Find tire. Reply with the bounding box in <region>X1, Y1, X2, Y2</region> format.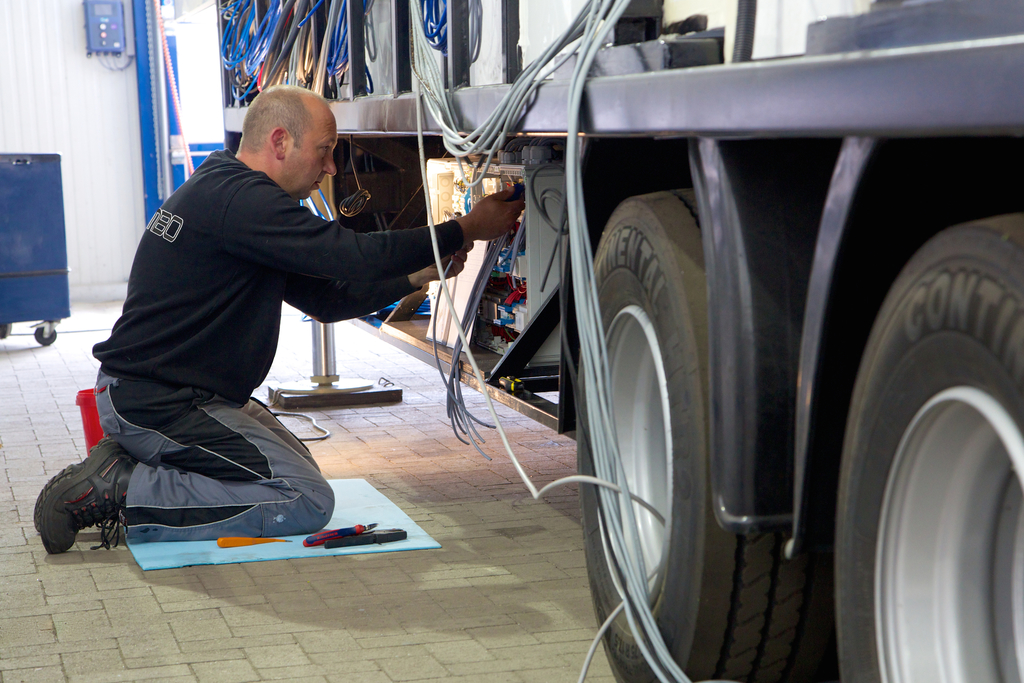
<region>829, 211, 1023, 682</region>.
